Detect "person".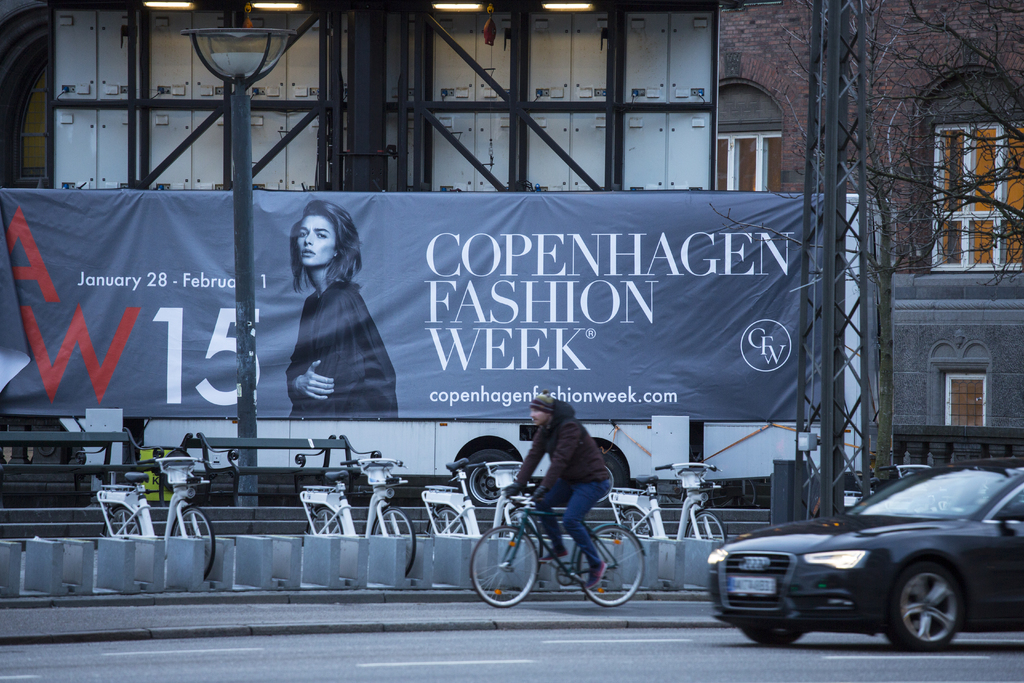
Detected at {"x1": 504, "y1": 390, "x2": 611, "y2": 586}.
